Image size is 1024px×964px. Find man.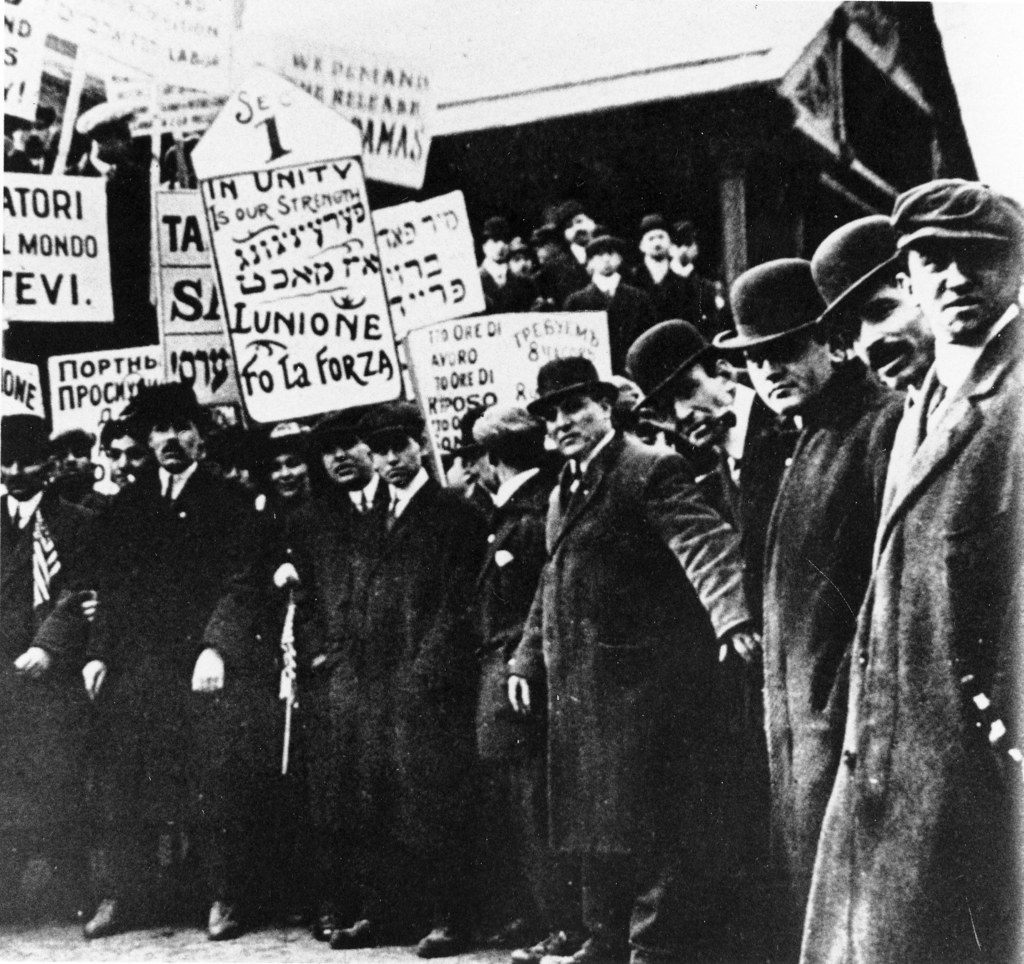
(x1=817, y1=218, x2=935, y2=407).
